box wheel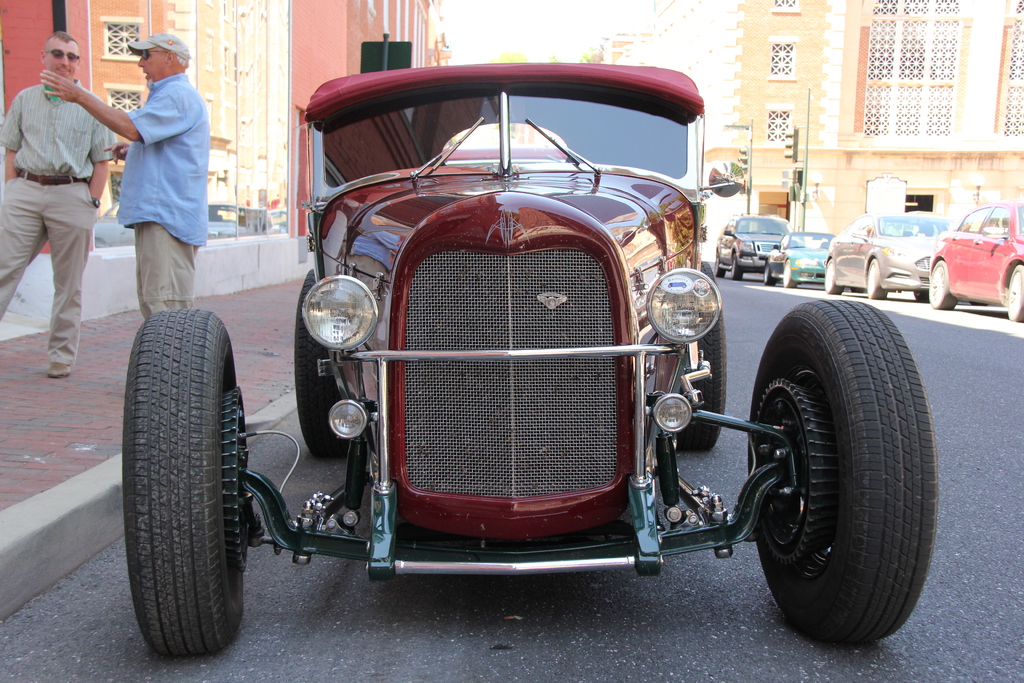
bbox=[780, 263, 800, 286]
